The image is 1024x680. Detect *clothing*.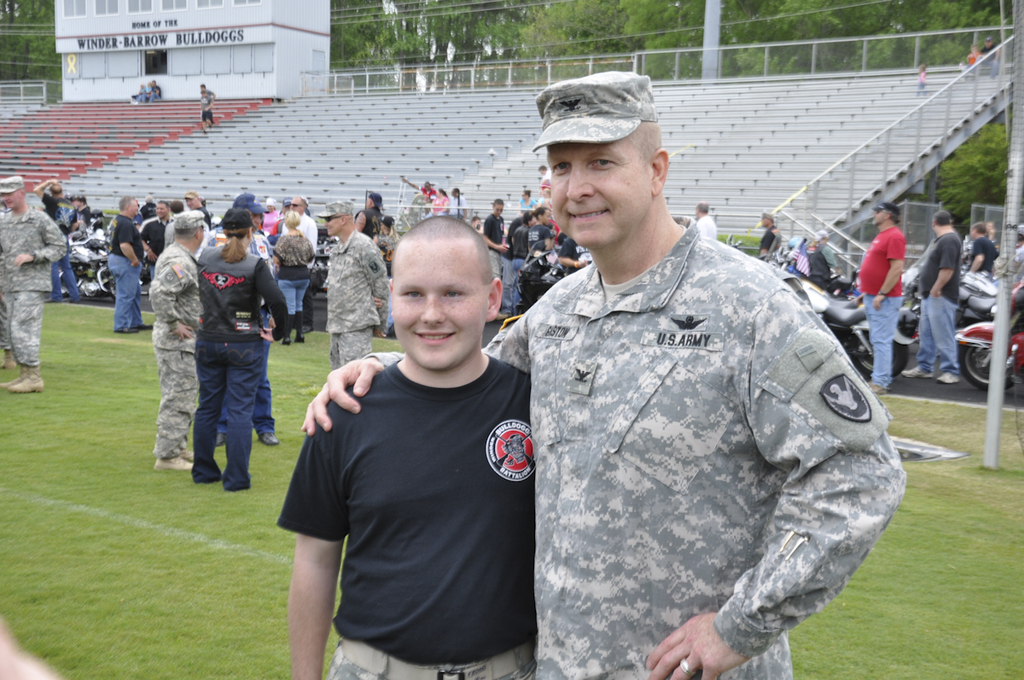
Detection: locate(916, 234, 958, 373).
